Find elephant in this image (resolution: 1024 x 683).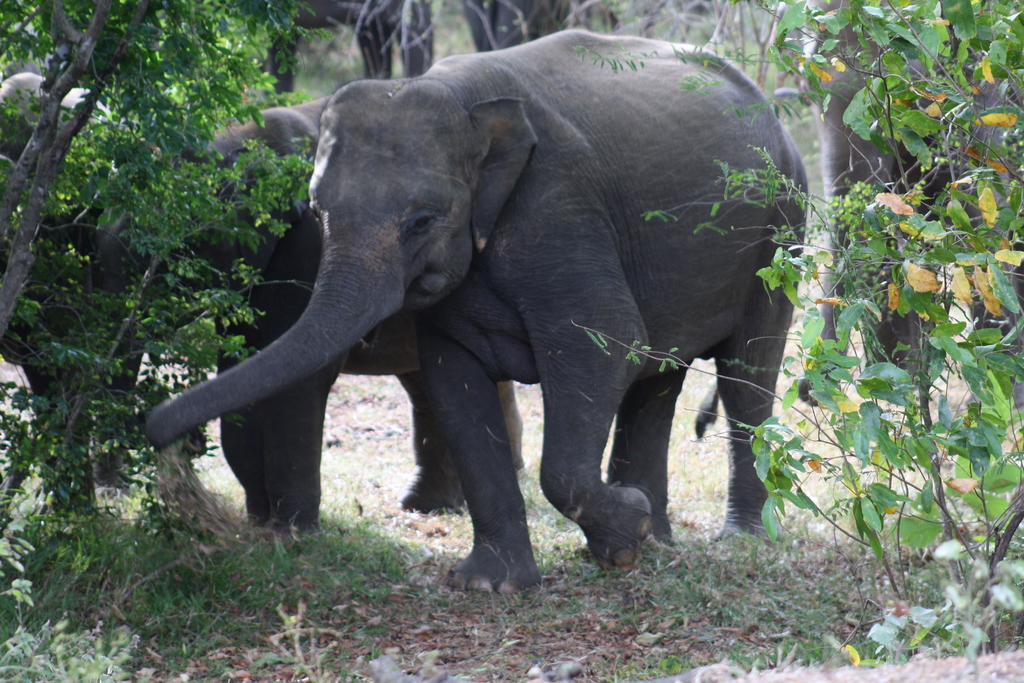
[left=189, top=95, right=524, bottom=537].
